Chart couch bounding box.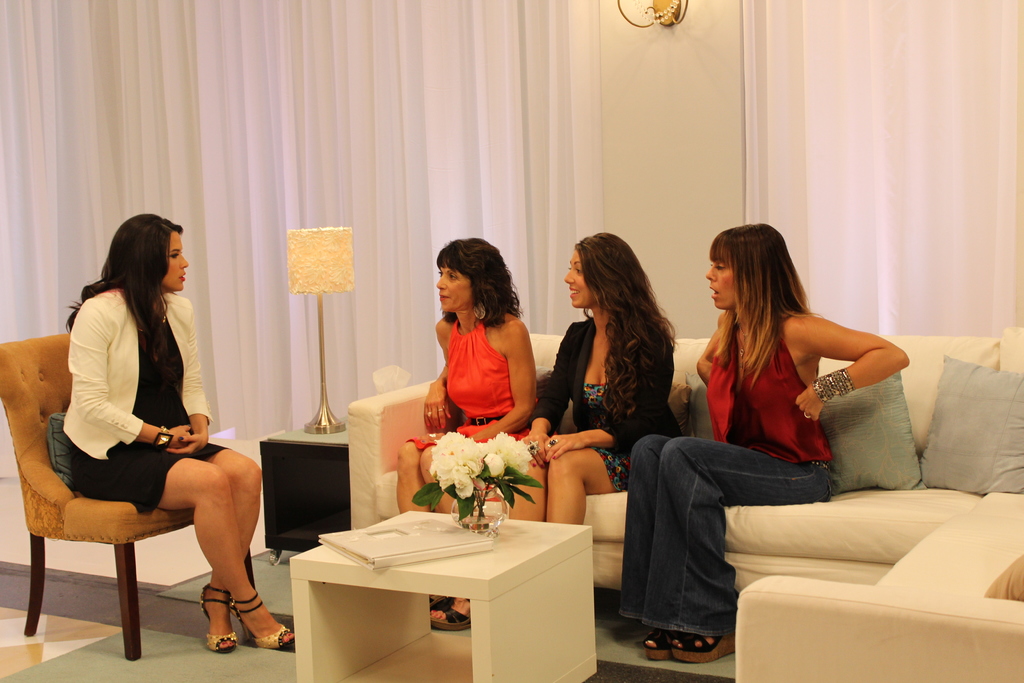
Charted: box=[346, 330, 1023, 682].
